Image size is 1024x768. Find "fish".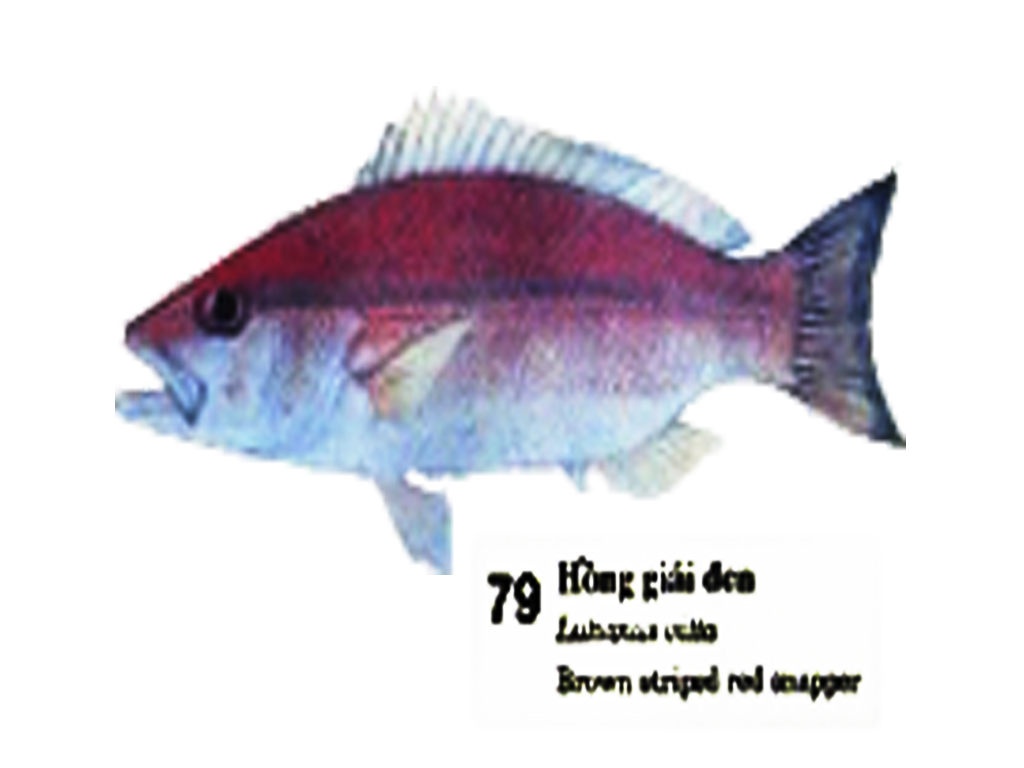
106, 80, 907, 579.
